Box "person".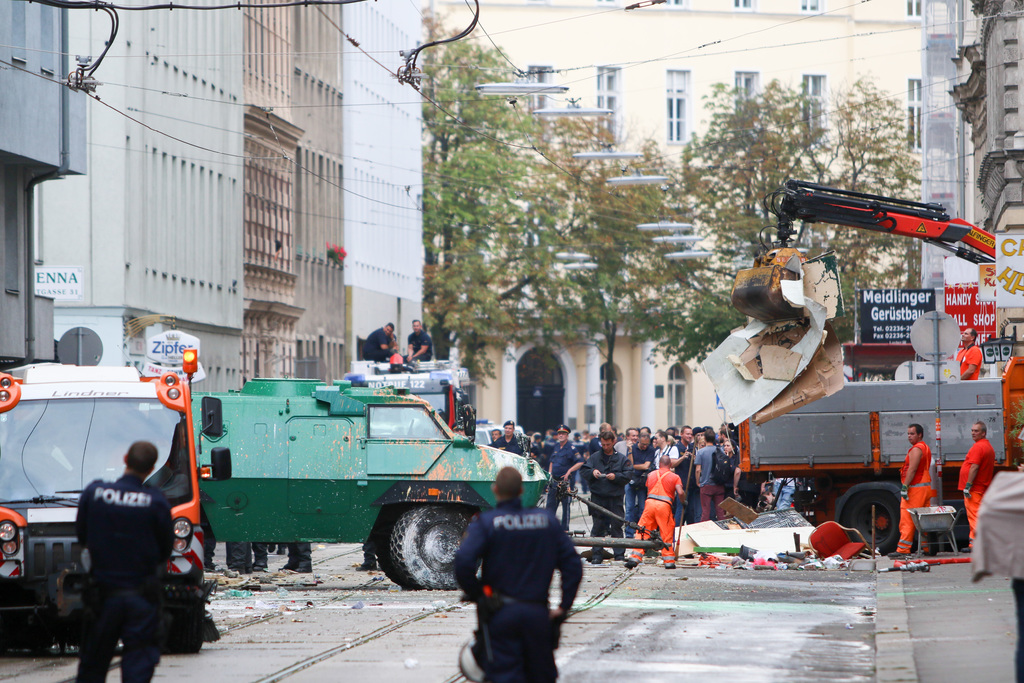
<box>452,461,589,682</box>.
